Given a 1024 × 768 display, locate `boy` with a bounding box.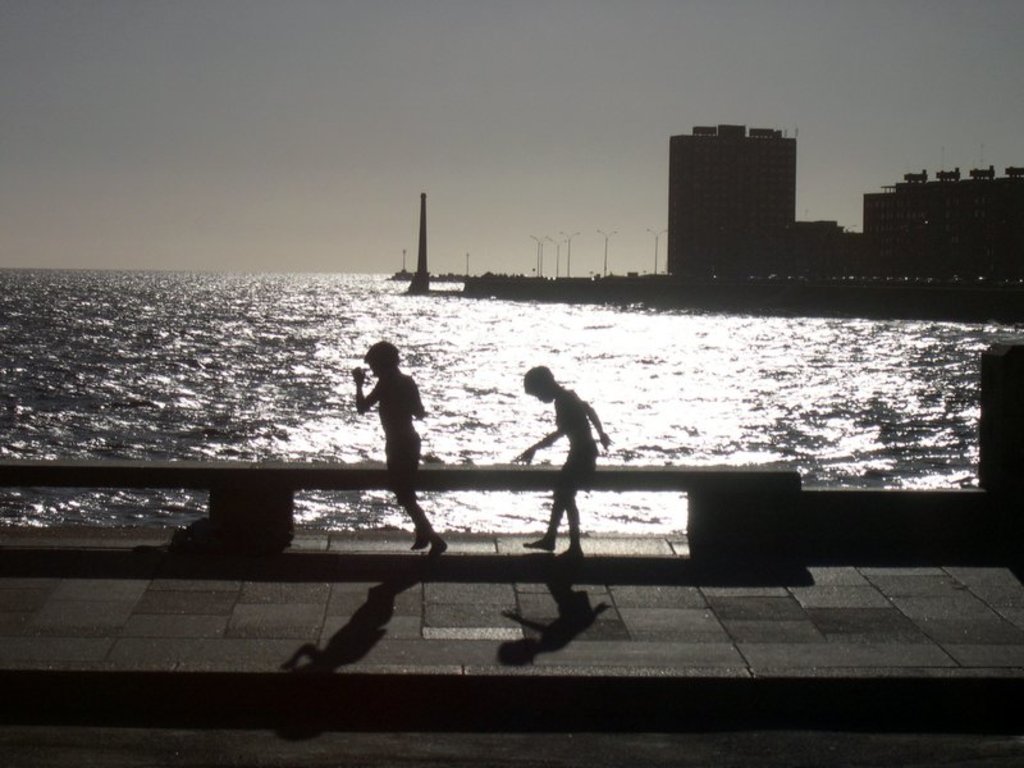
Located: 512,364,608,562.
